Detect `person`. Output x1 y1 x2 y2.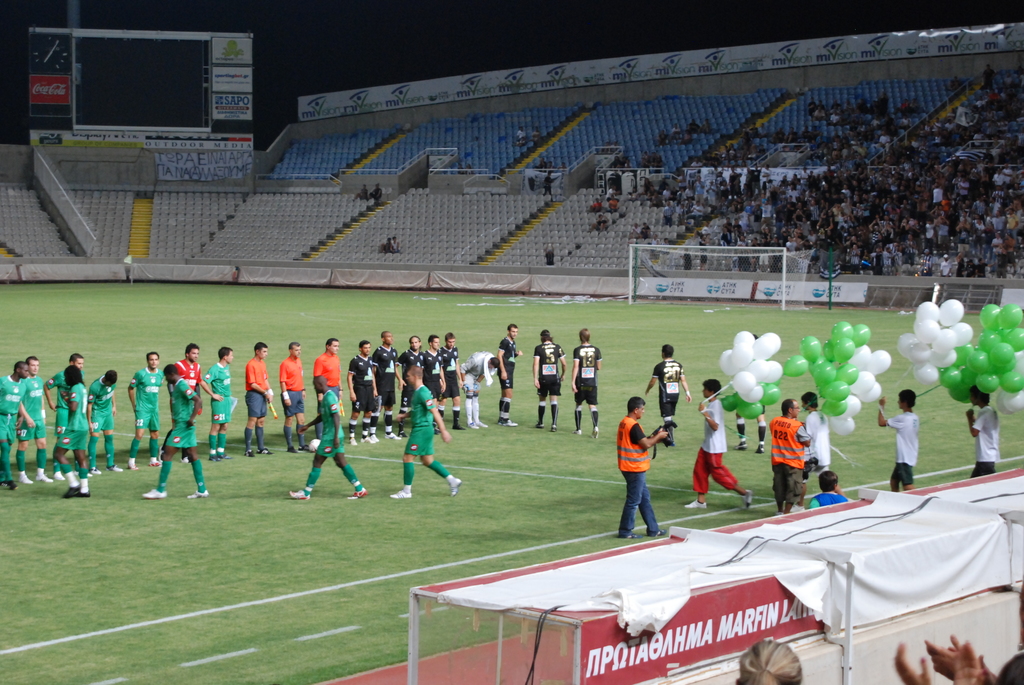
466 161 476 175.
